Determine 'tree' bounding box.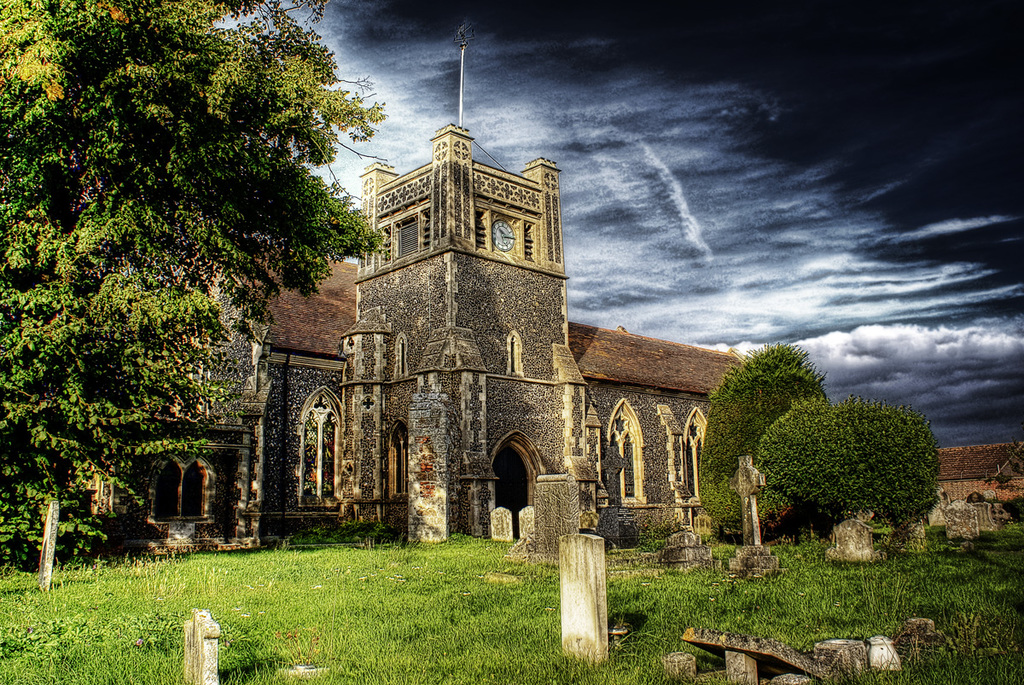
Determined: <bbox>15, 34, 356, 542</bbox>.
